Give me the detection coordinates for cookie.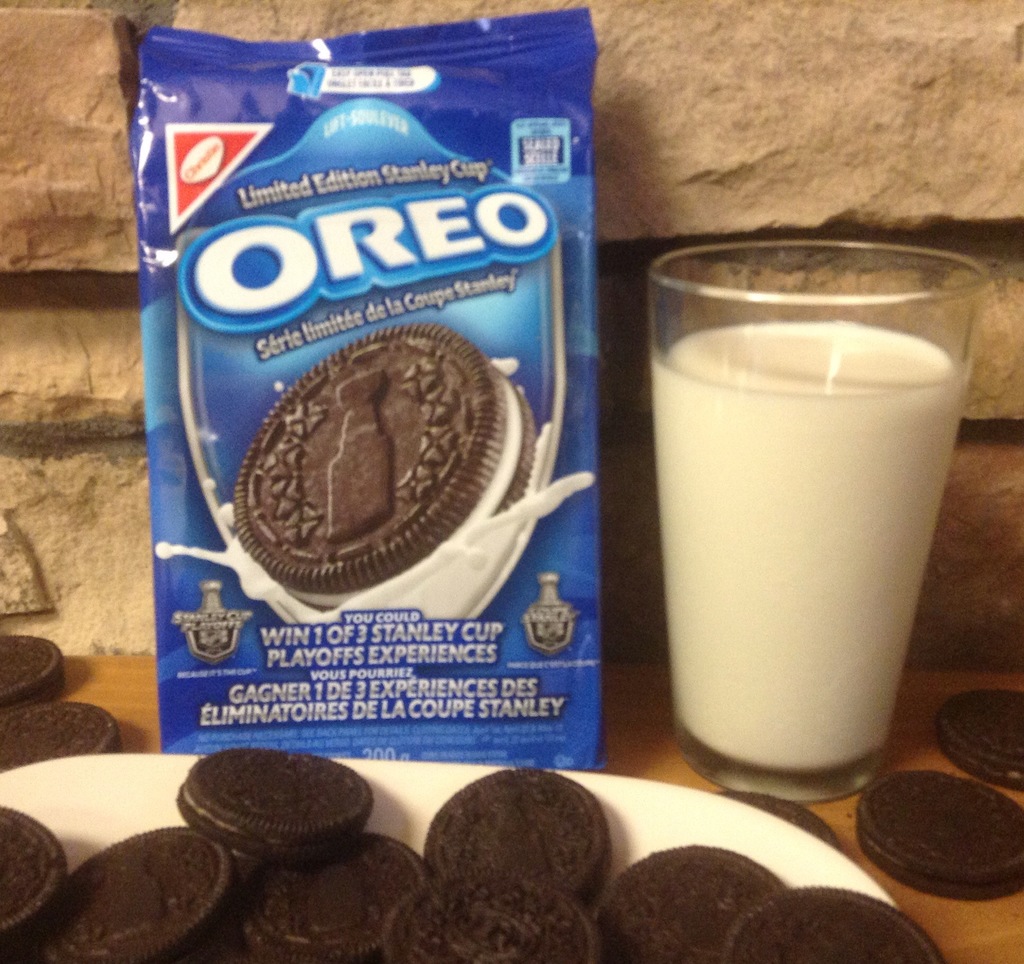
0, 633, 69, 710.
